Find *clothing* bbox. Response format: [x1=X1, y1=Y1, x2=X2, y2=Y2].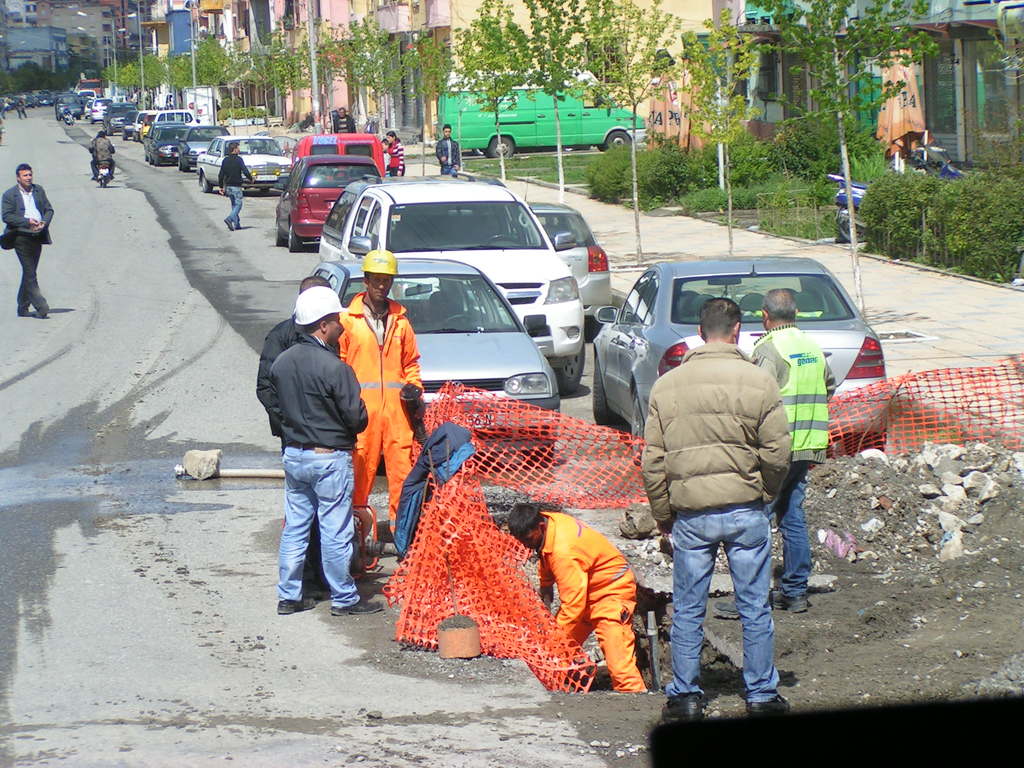
[x1=251, y1=314, x2=305, y2=458].
